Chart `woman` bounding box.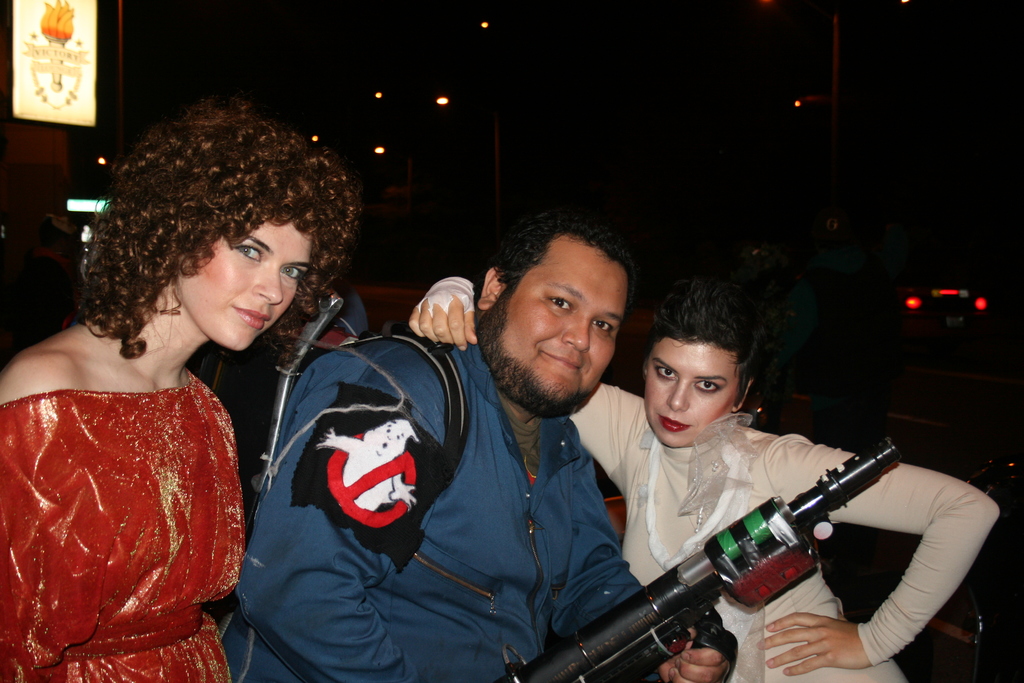
Charted: <box>0,151,301,672</box>.
